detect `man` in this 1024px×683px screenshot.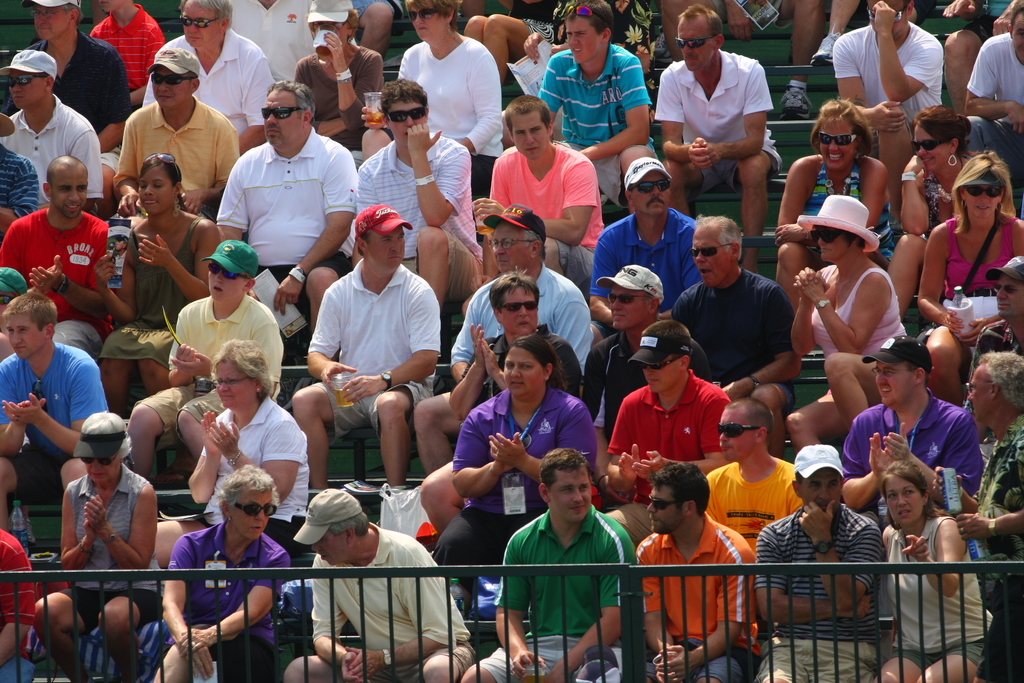
Detection: (212,74,358,339).
